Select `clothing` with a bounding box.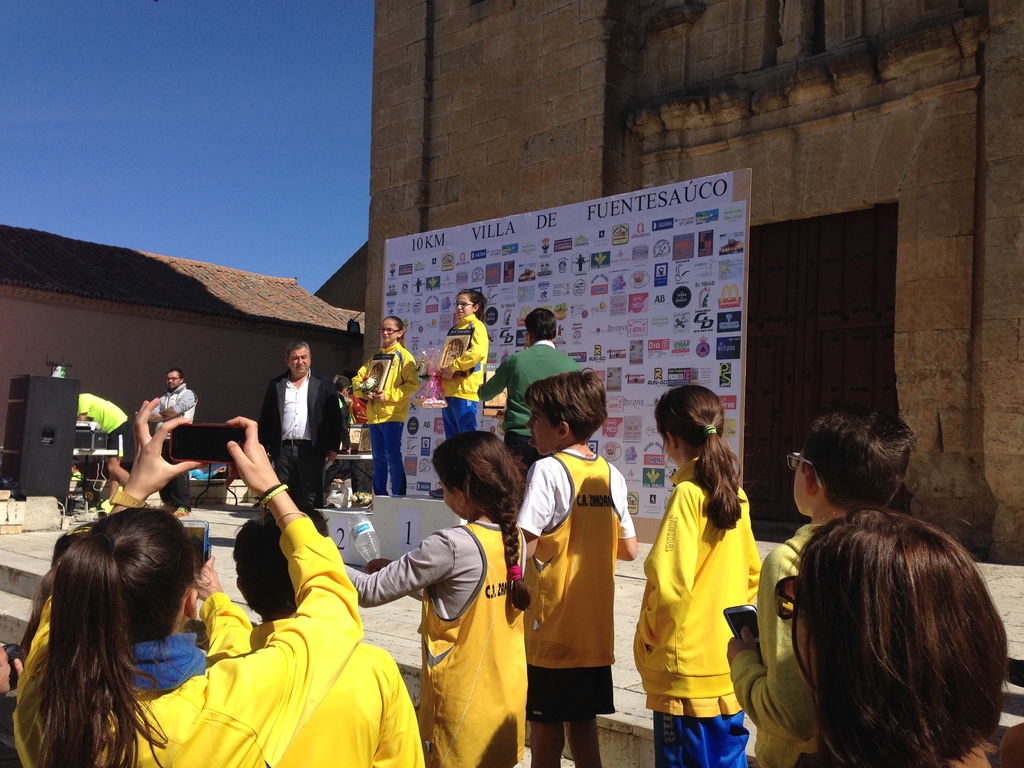
box(344, 520, 529, 767).
